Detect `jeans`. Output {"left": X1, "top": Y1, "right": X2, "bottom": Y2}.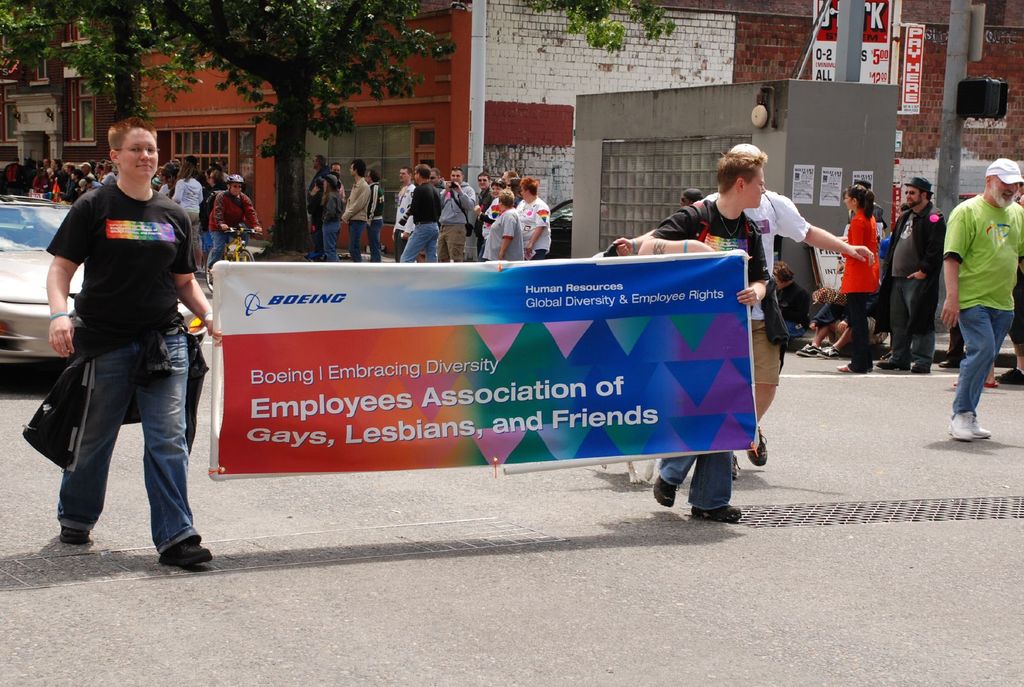
{"left": 404, "top": 220, "right": 439, "bottom": 260}.
